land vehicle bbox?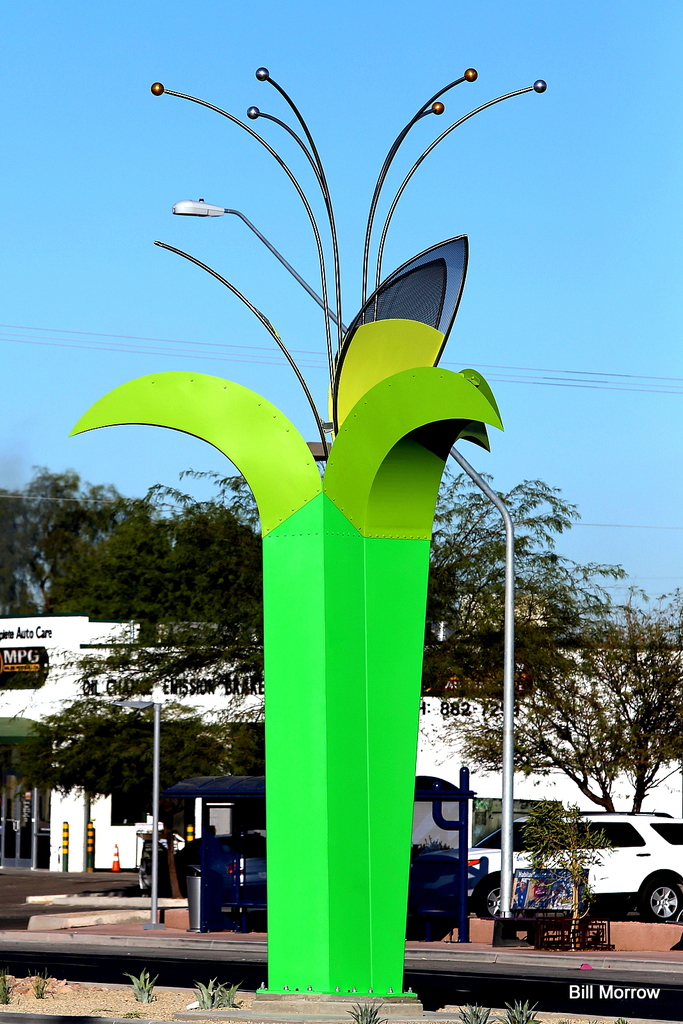
<bbox>472, 813, 666, 946</bbox>
